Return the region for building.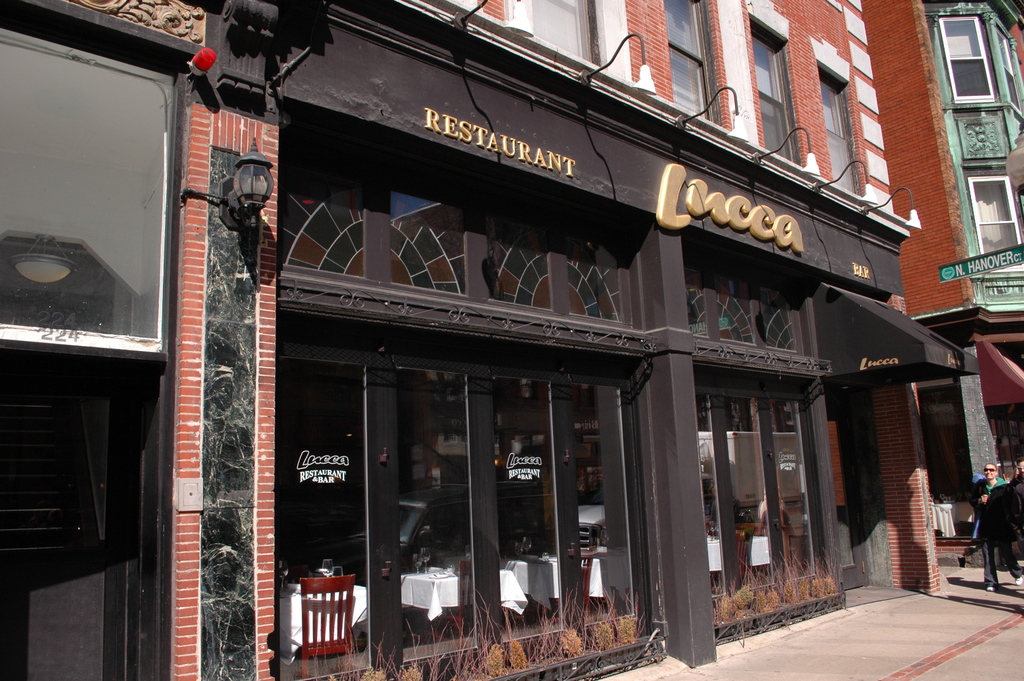
select_region(858, 0, 1023, 570).
